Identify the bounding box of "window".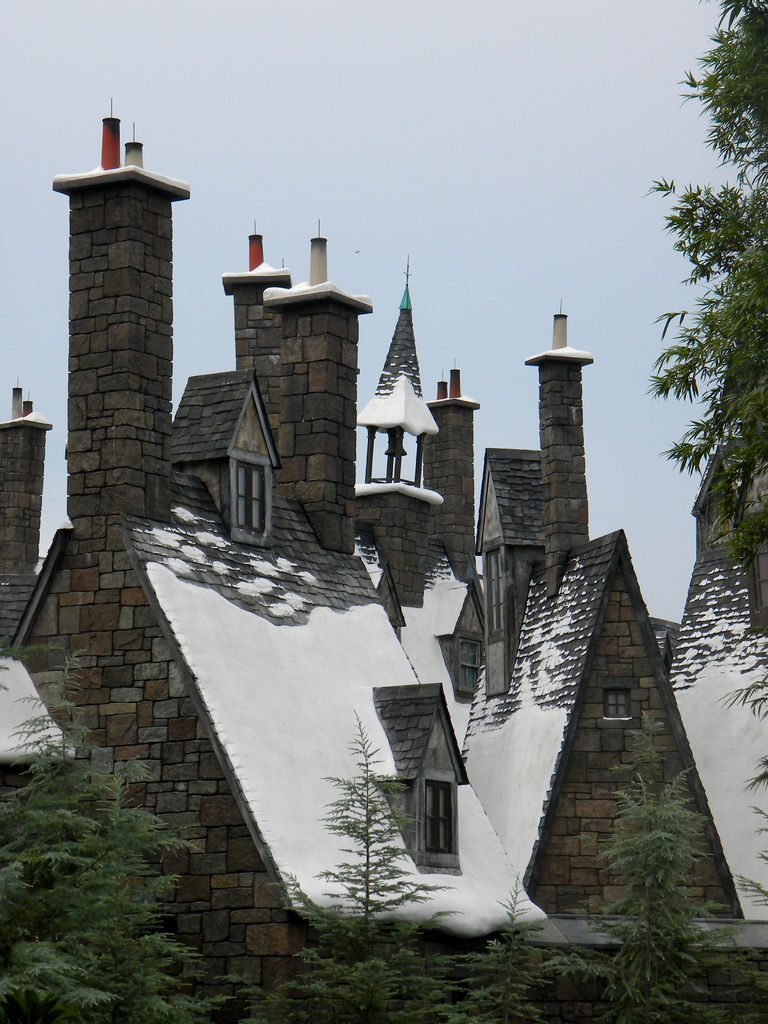
412, 765, 472, 879.
